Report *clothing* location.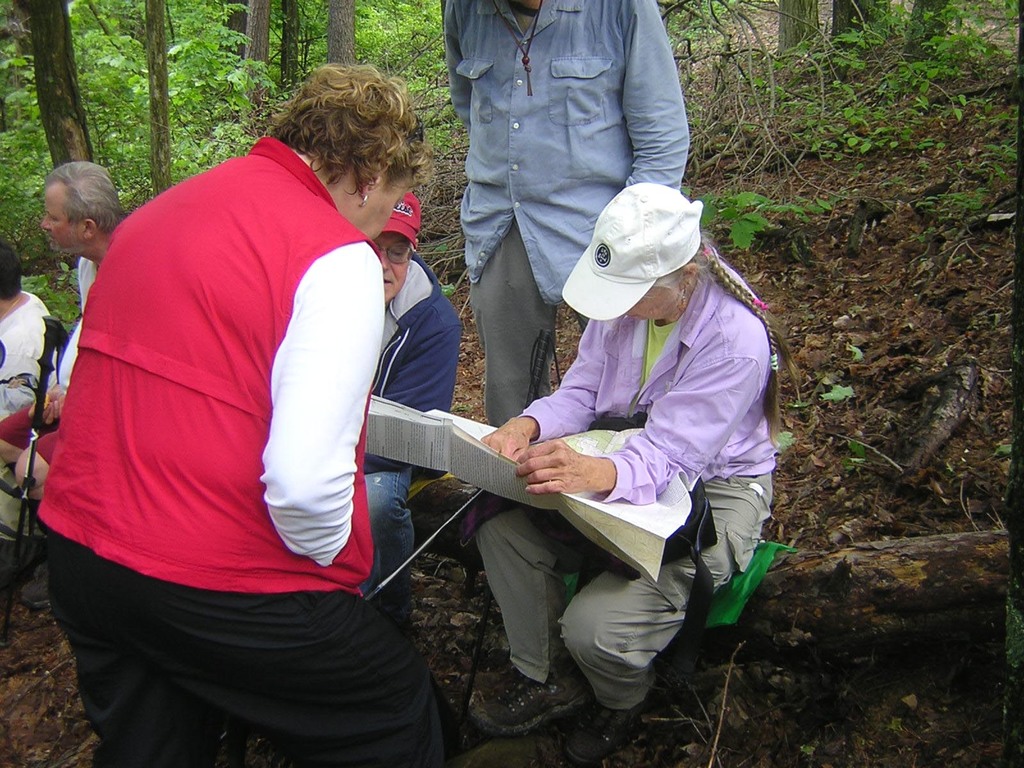
Report: BBox(0, 289, 43, 385).
